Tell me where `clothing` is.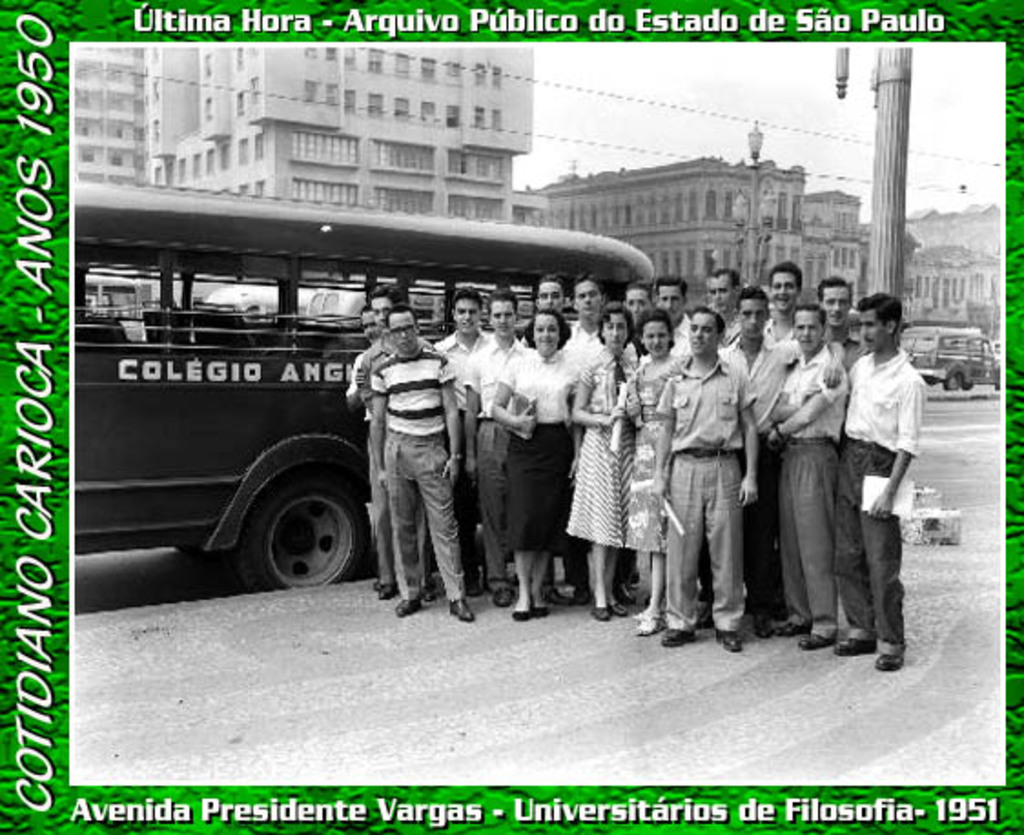
`clothing` is at <bbox>778, 346, 844, 642</bbox>.
